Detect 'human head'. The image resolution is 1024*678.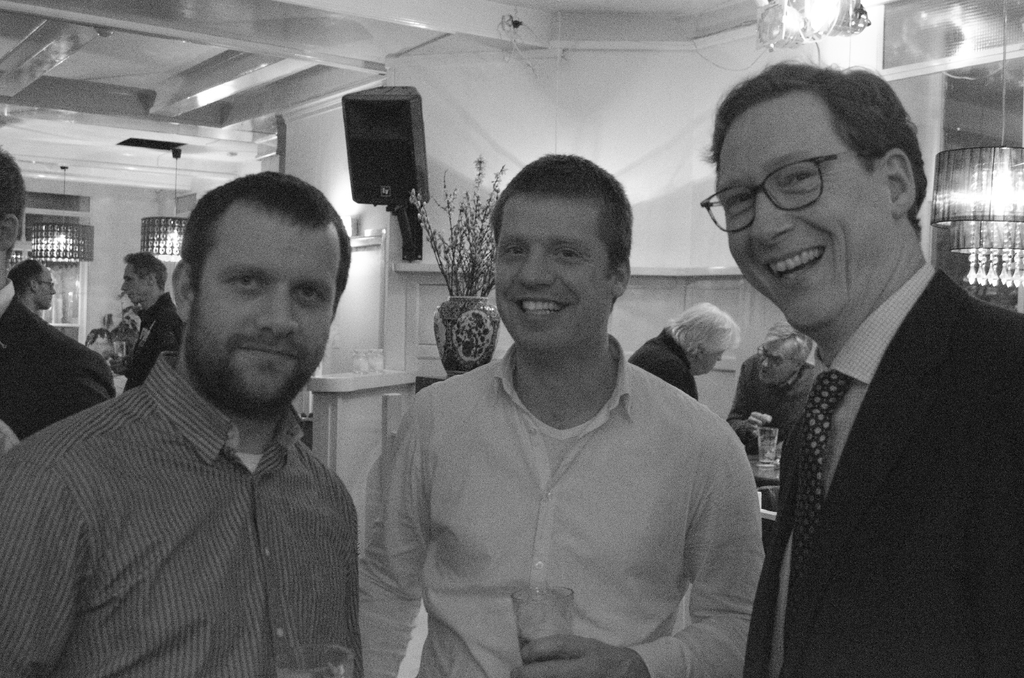
BBox(10, 259, 60, 309).
